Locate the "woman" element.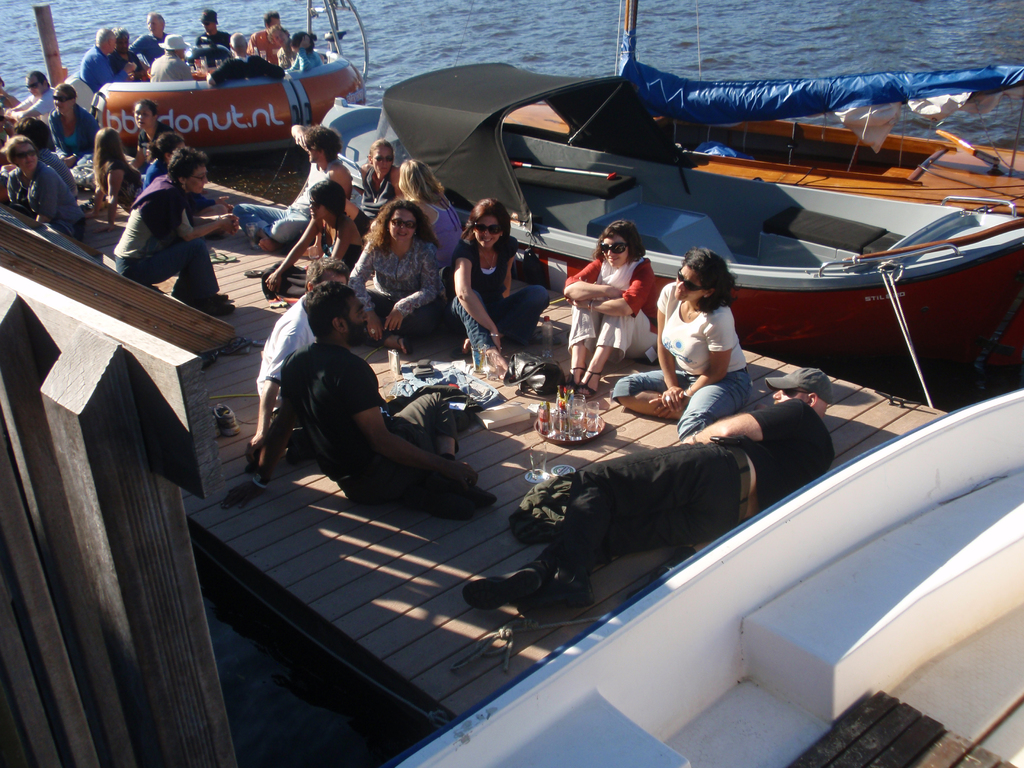
Element bbox: bbox=[0, 135, 87, 240].
